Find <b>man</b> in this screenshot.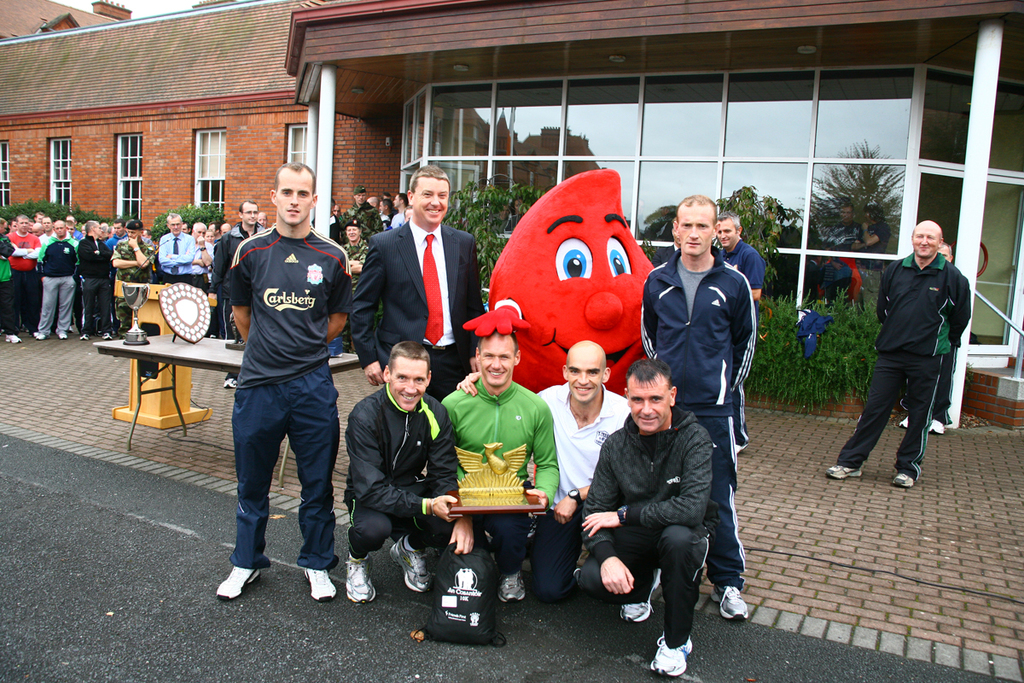
The bounding box for <b>man</b> is <box>570,357,717,673</box>.
